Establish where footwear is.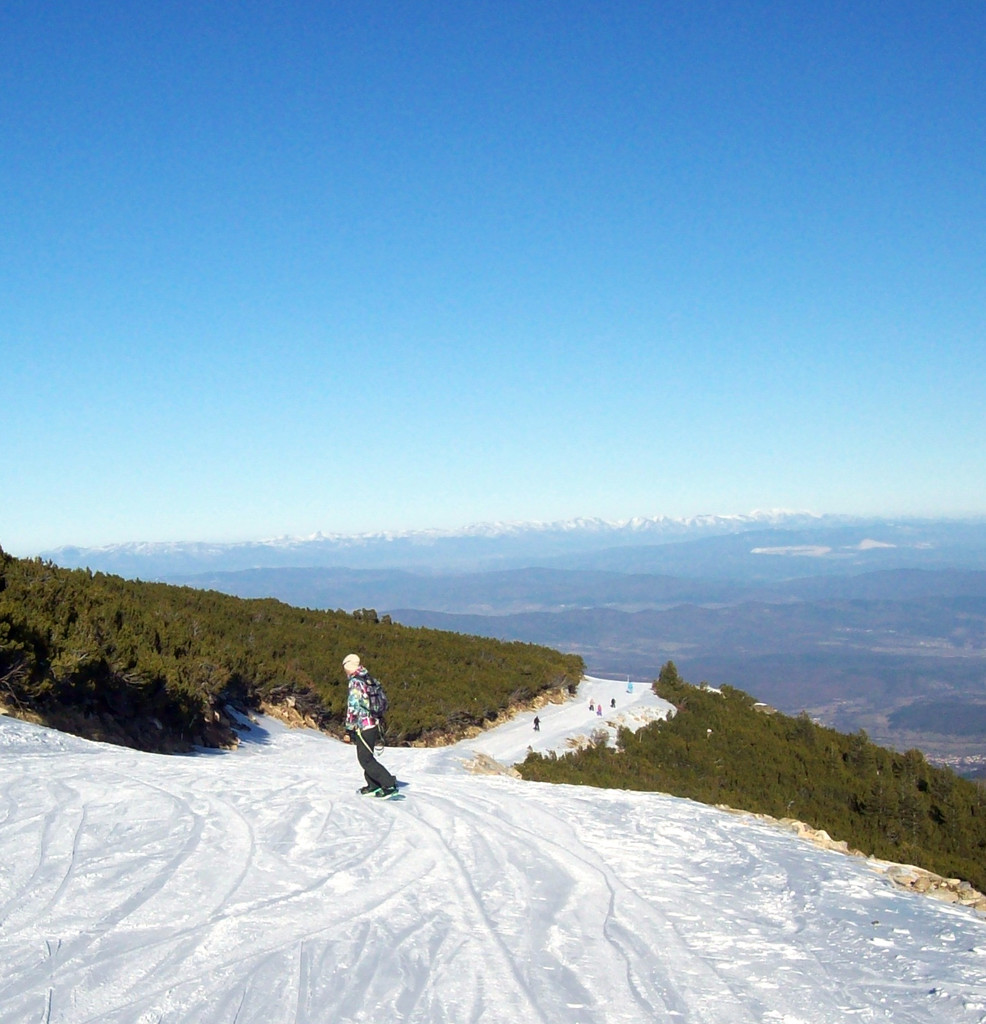
Established at left=362, top=783, right=373, bottom=796.
